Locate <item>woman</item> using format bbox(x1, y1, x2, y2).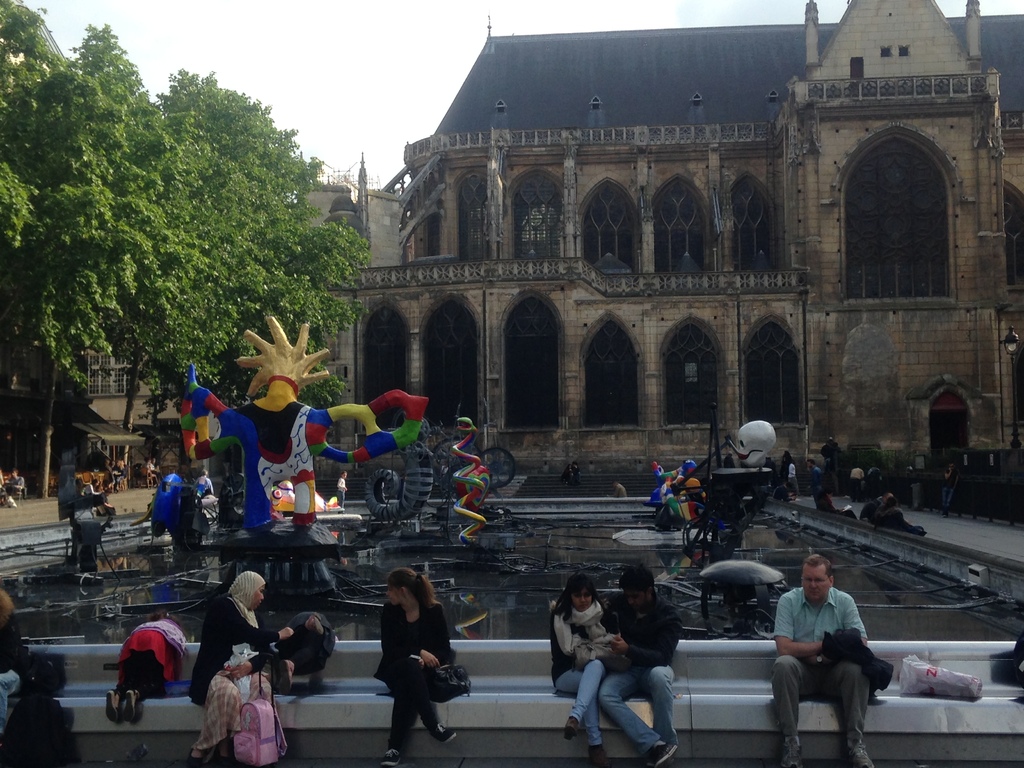
bbox(359, 571, 461, 756).
